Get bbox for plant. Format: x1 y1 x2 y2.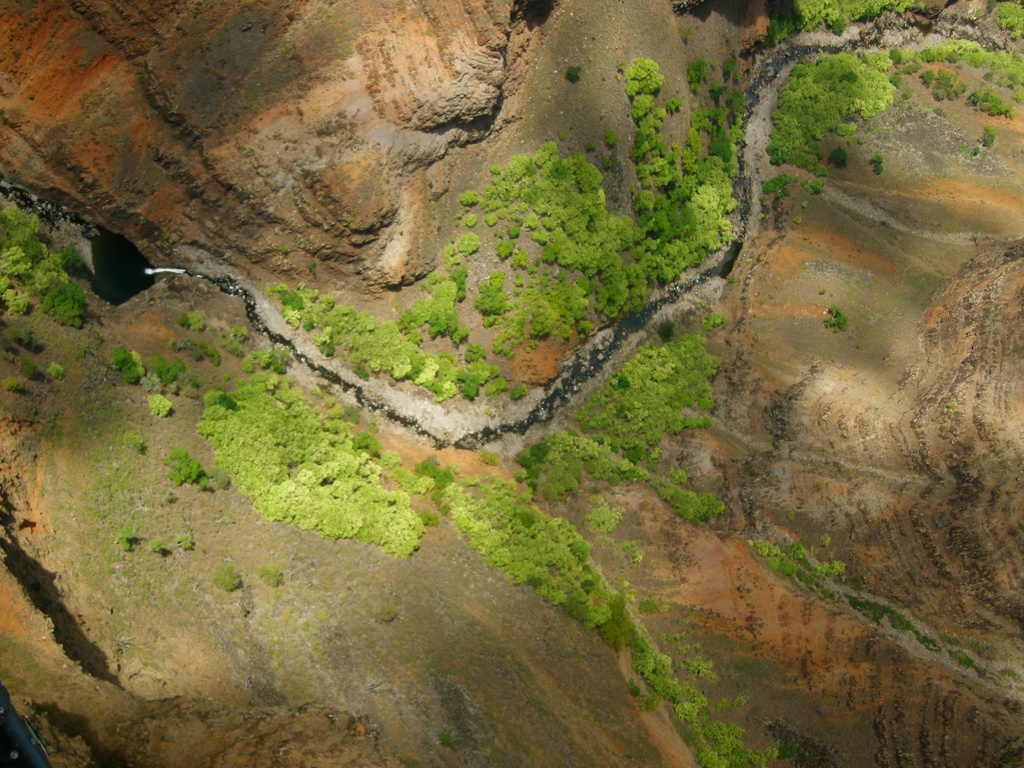
785 507 797 527.
